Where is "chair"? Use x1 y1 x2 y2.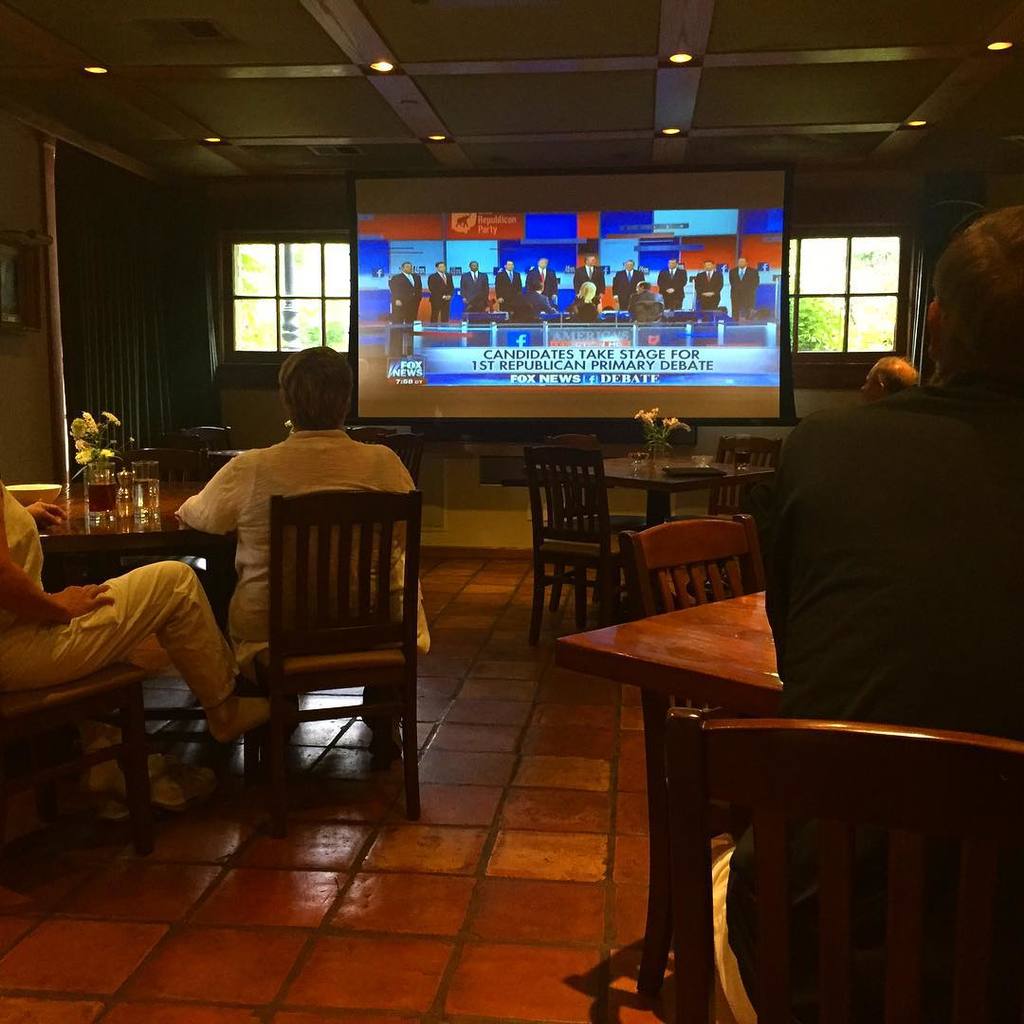
531 446 639 639.
